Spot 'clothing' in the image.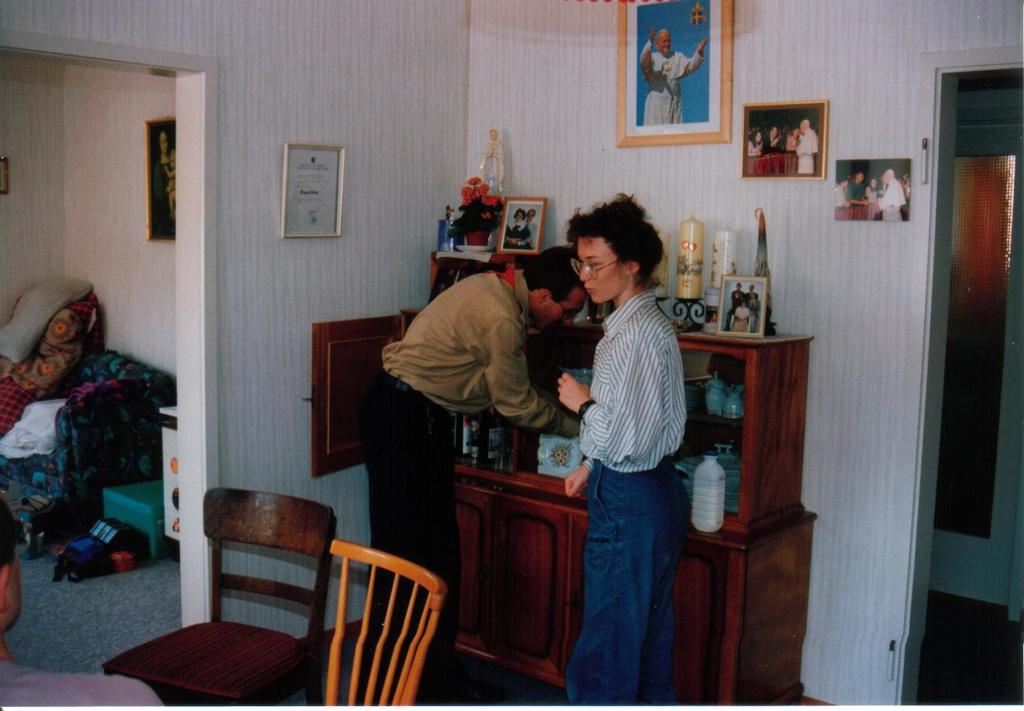
'clothing' found at x1=361 y1=370 x2=451 y2=642.
